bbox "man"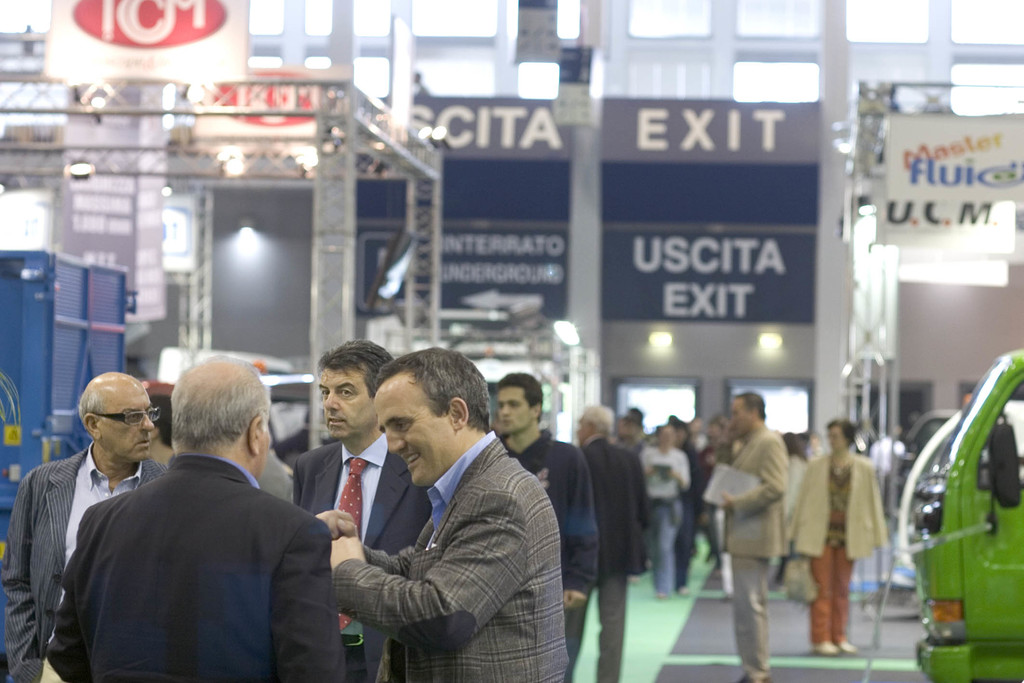
[705,396,787,682]
